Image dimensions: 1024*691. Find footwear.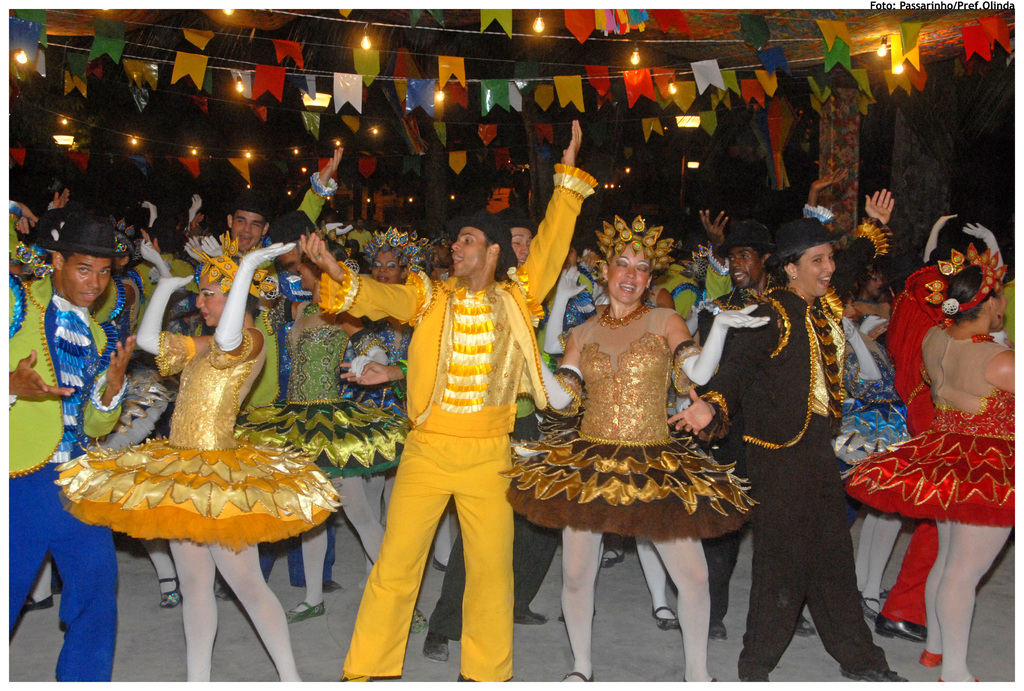
[26,595,54,610].
